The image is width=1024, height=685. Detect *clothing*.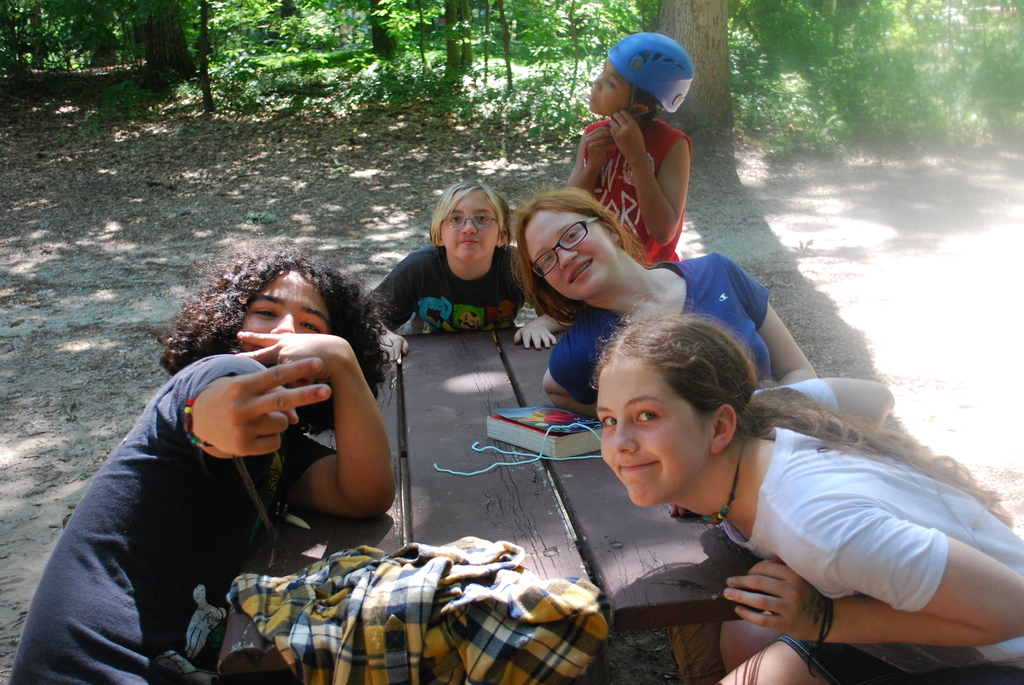
Detection: <region>574, 116, 698, 265</region>.
